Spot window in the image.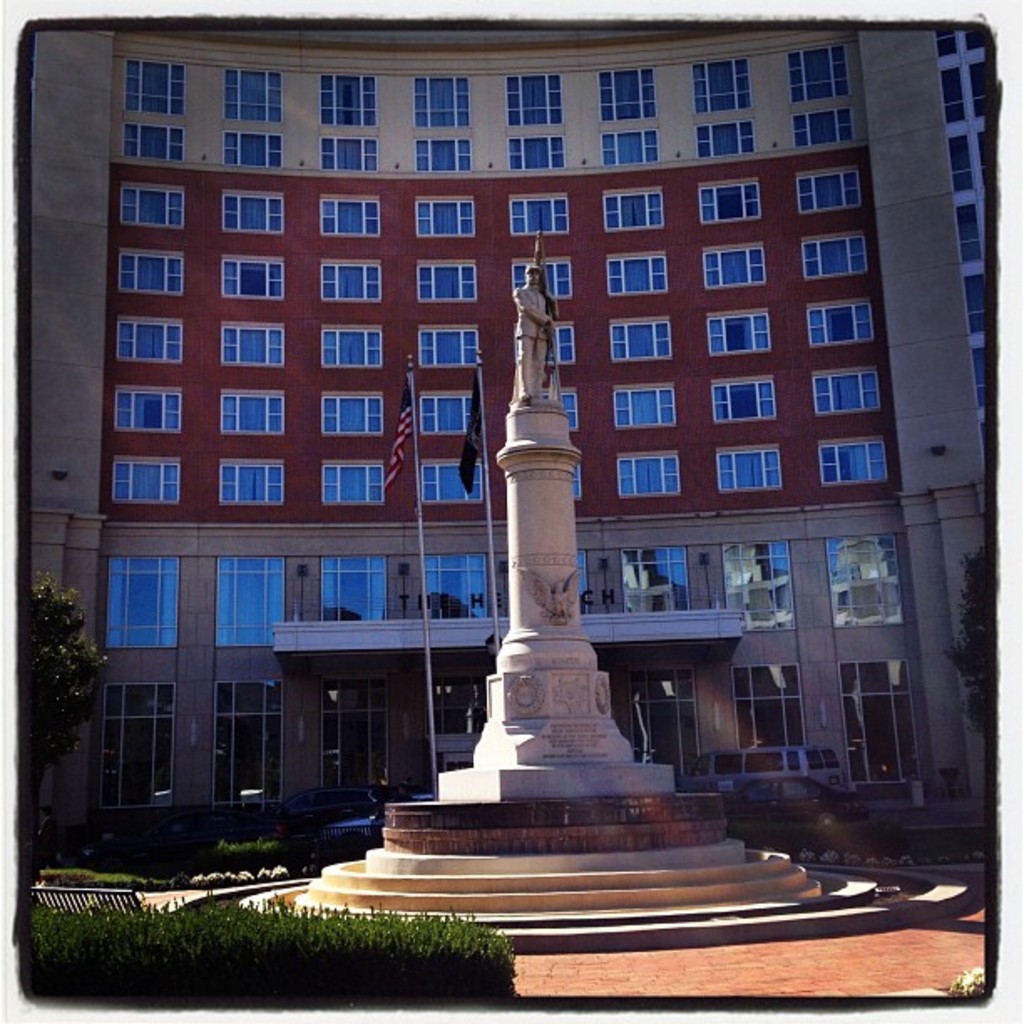
window found at {"left": 607, "top": 132, "right": 658, "bottom": 164}.
